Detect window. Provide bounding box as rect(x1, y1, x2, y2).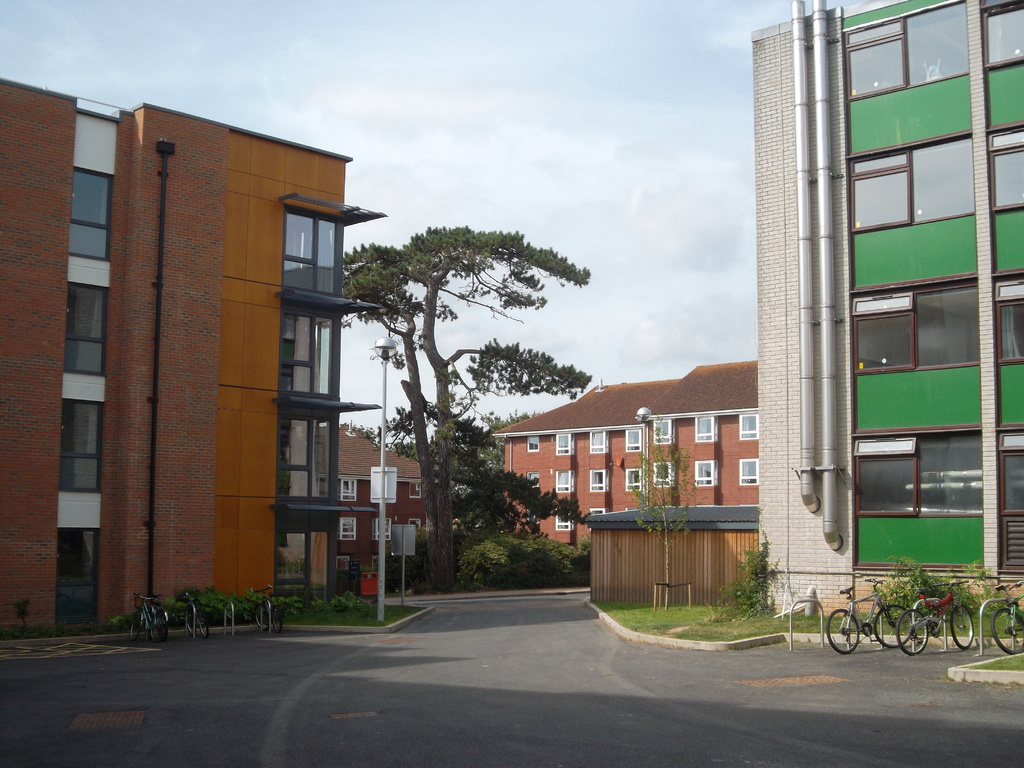
rect(623, 467, 646, 491).
